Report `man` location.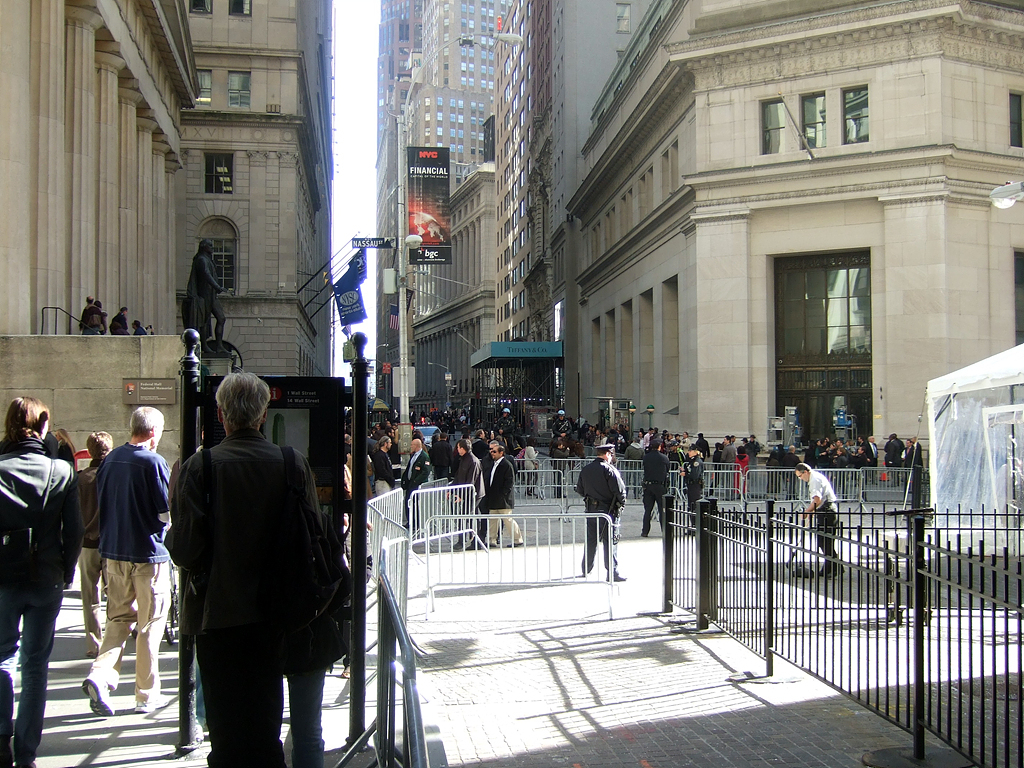
Report: rect(80, 425, 117, 653).
